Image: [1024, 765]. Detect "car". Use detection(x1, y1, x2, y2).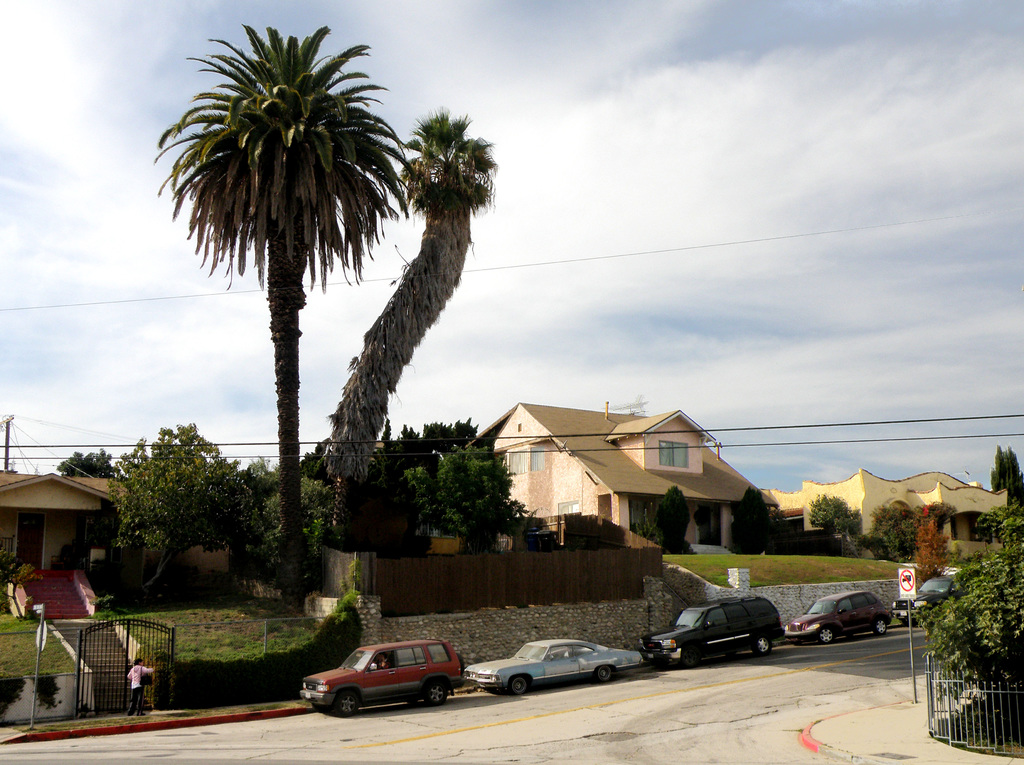
detection(307, 643, 464, 718).
